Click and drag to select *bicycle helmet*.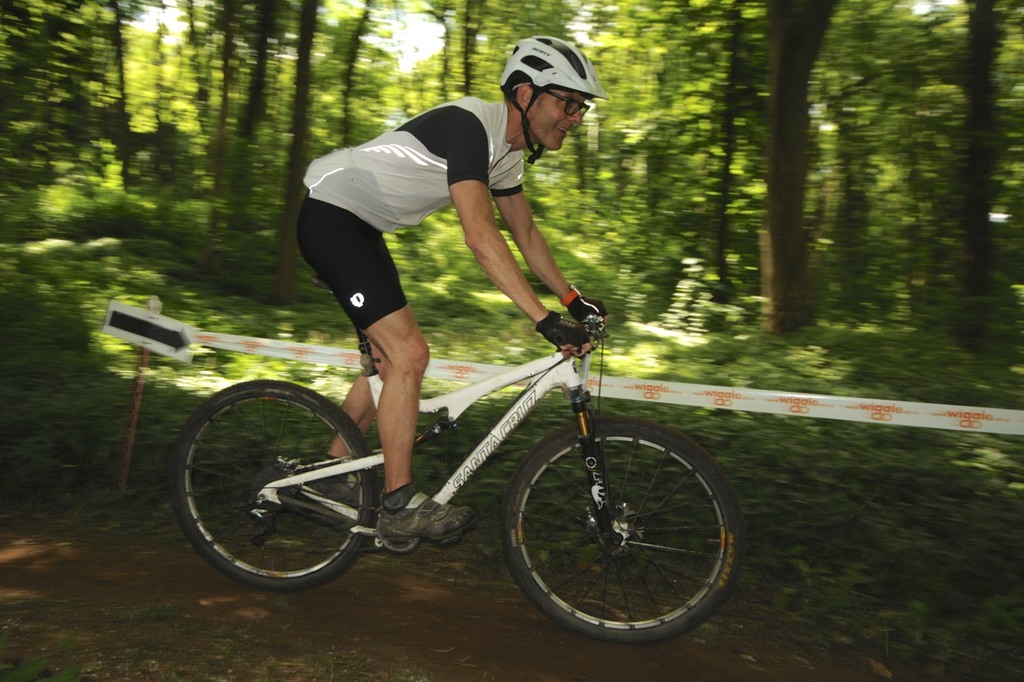
Selection: 499, 34, 600, 165.
